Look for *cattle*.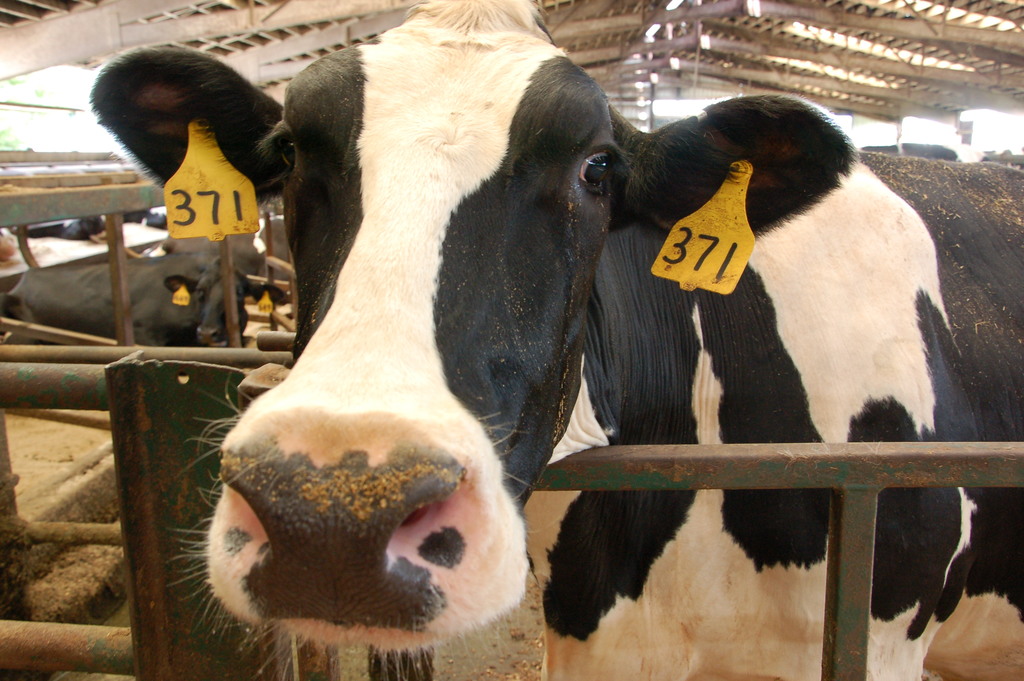
Found: locate(5, 256, 285, 339).
